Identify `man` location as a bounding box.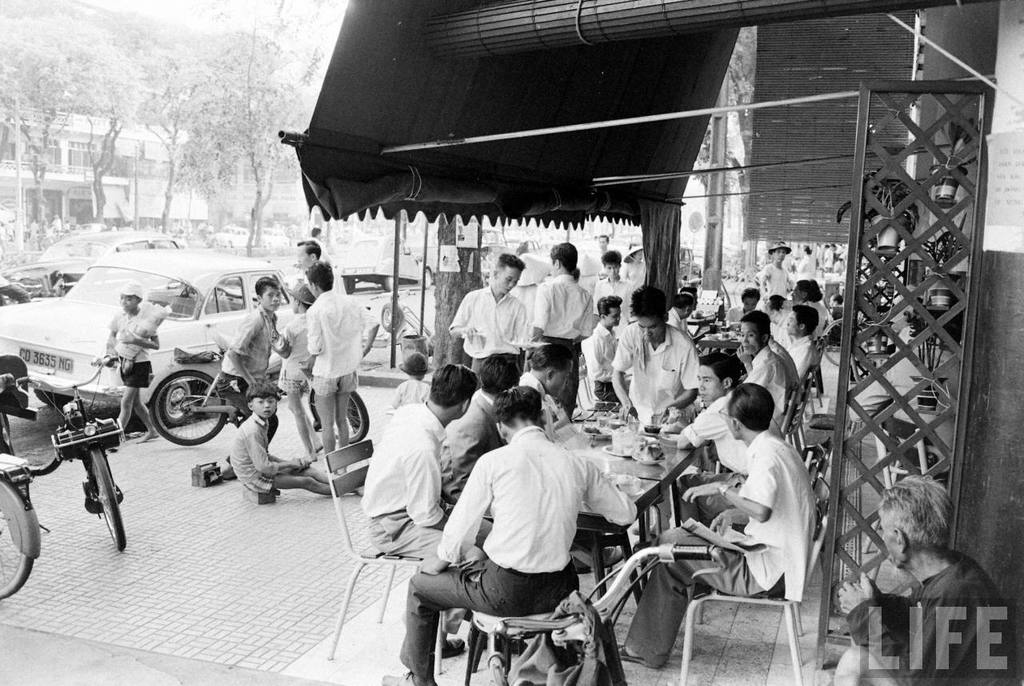
pyautogui.locateOnScreen(412, 388, 642, 684).
